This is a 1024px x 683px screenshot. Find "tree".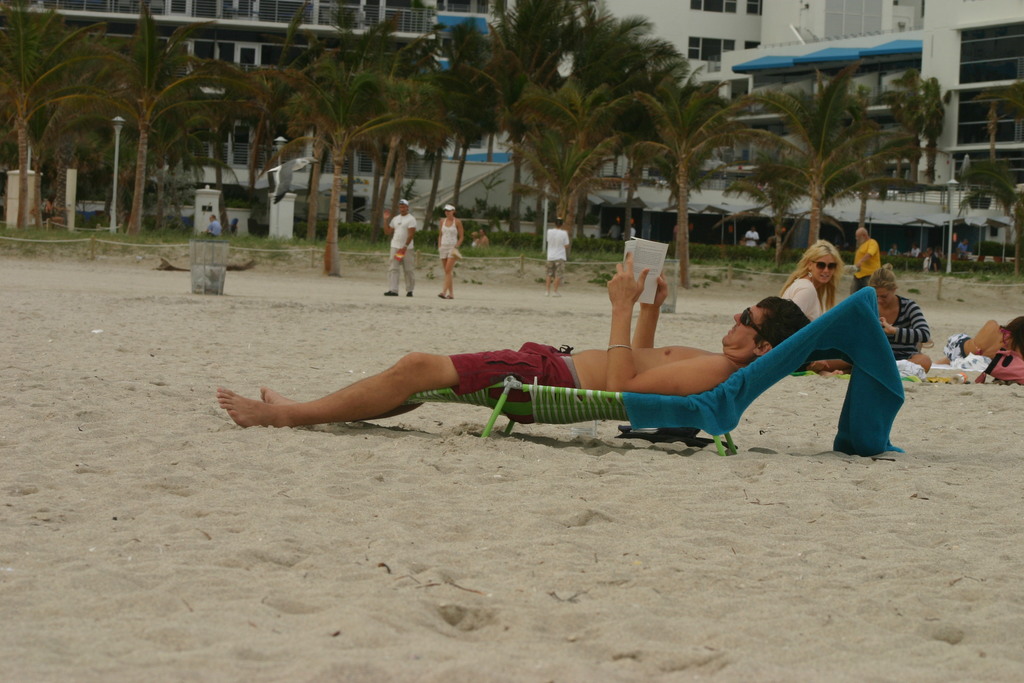
Bounding box: <region>435, 0, 624, 241</region>.
